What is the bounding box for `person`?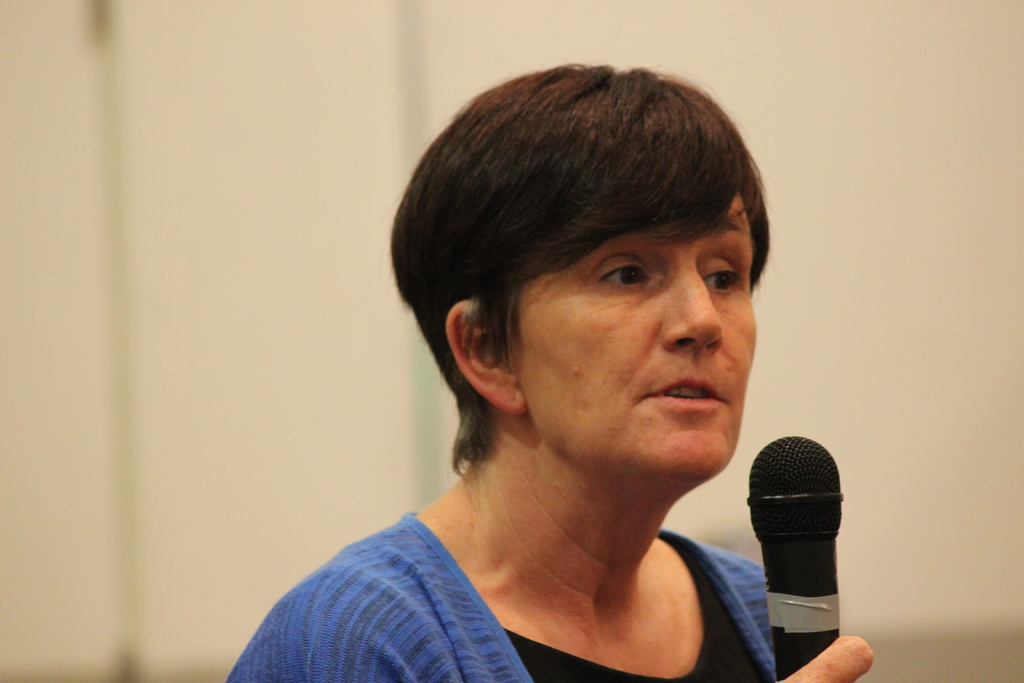
Rect(257, 55, 843, 682).
